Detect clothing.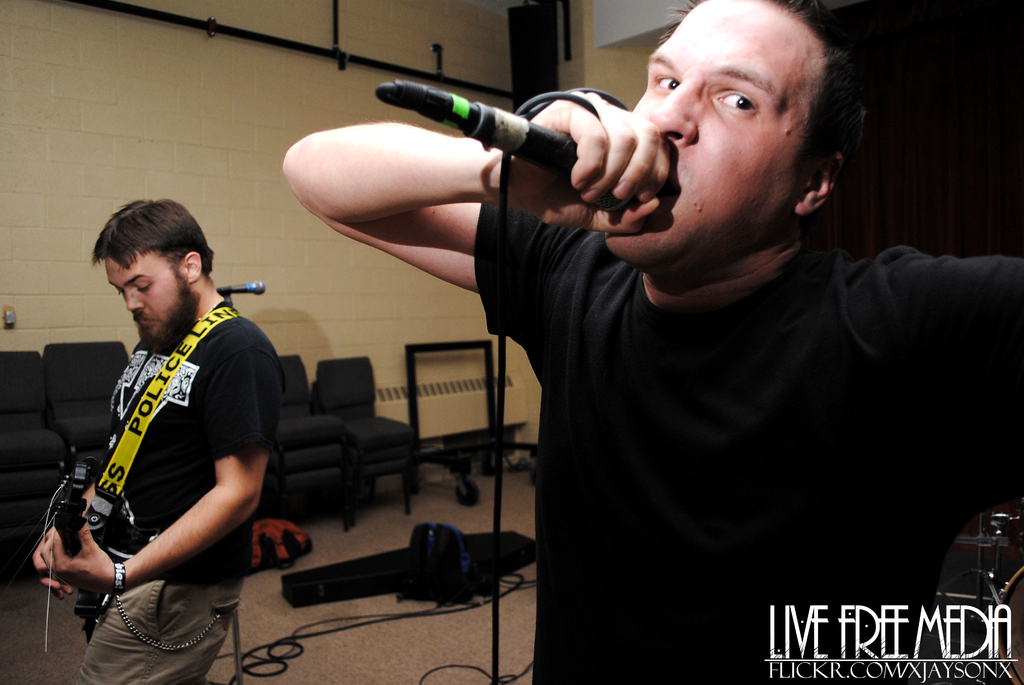
Detected at 469:196:1023:684.
